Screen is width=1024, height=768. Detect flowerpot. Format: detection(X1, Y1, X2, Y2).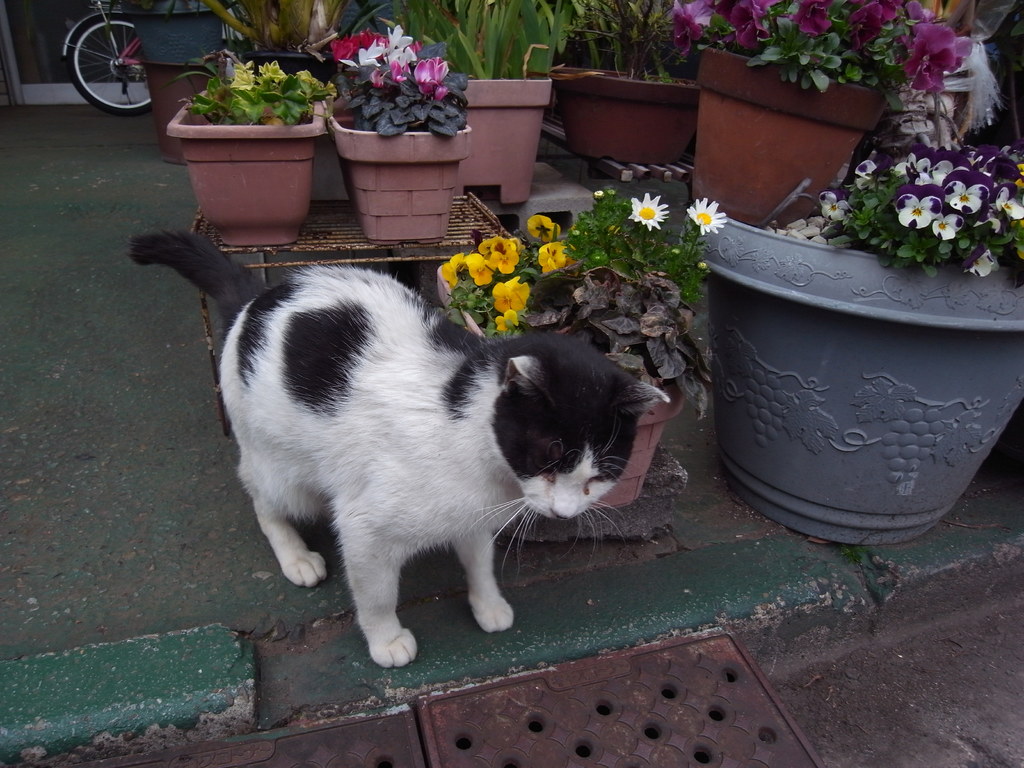
detection(556, 67, 706, 167).
